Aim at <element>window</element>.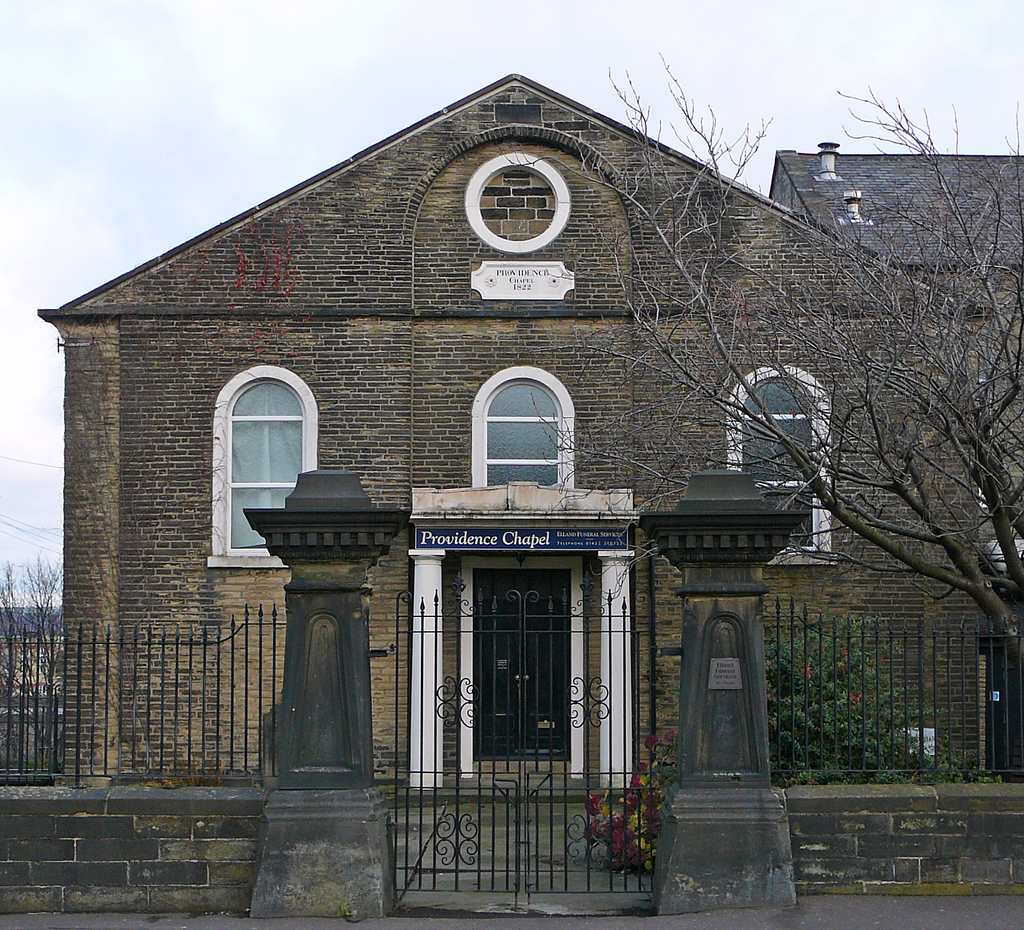
Aimed at rect(203, 359, 314, 573).
